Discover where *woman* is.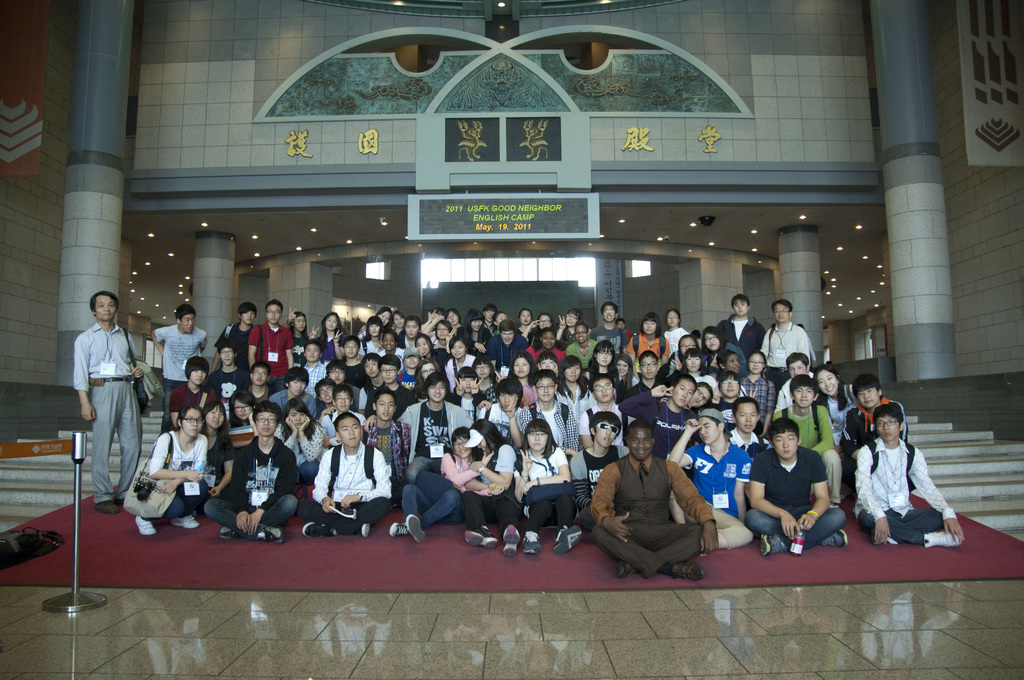
Discovered at [x1=391, y1=432, x2=487, y2=544].
